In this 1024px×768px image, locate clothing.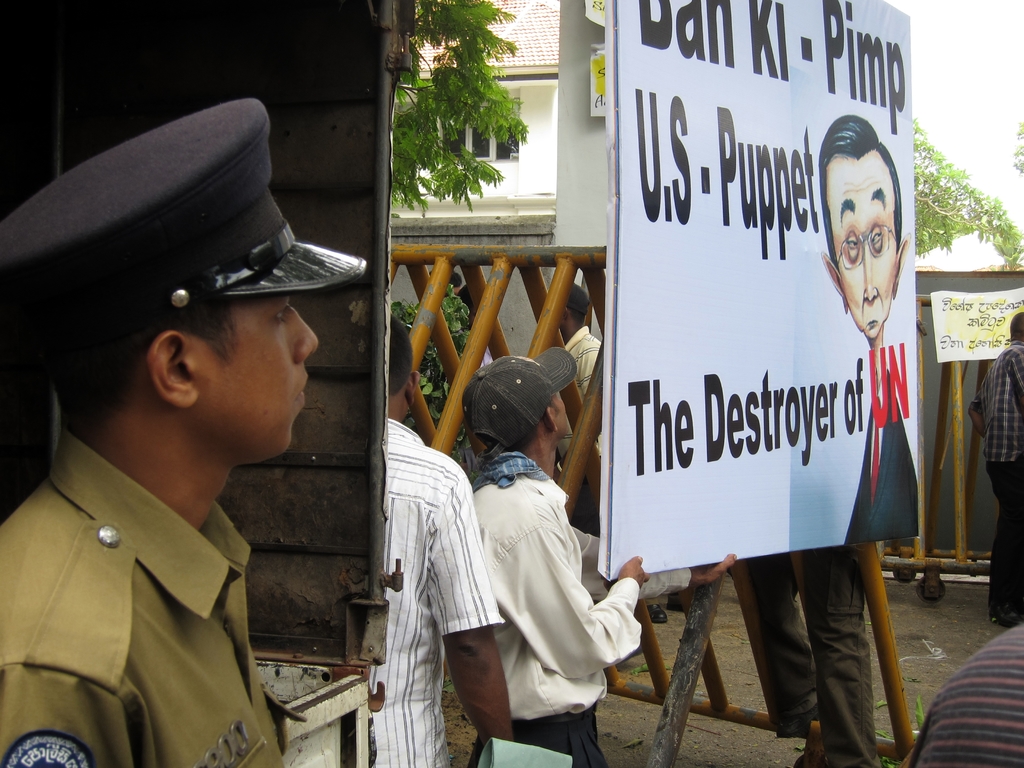
Bounding box: Rect(967, 339, 1023, 604).
